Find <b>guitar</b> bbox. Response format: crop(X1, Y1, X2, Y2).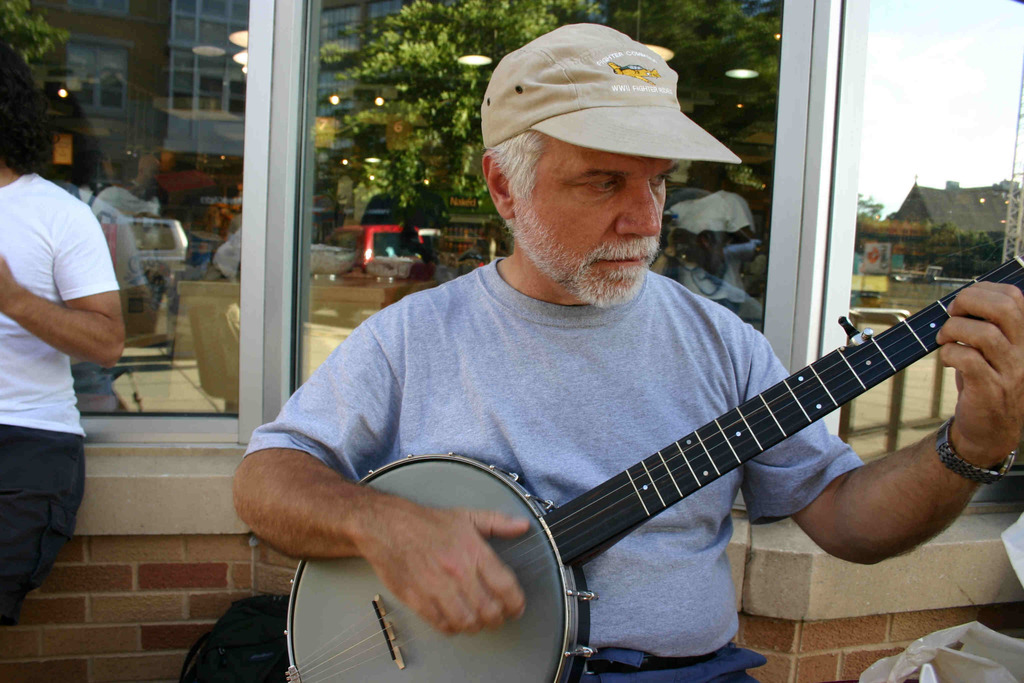
crop(285, 253, 1023, 682).
